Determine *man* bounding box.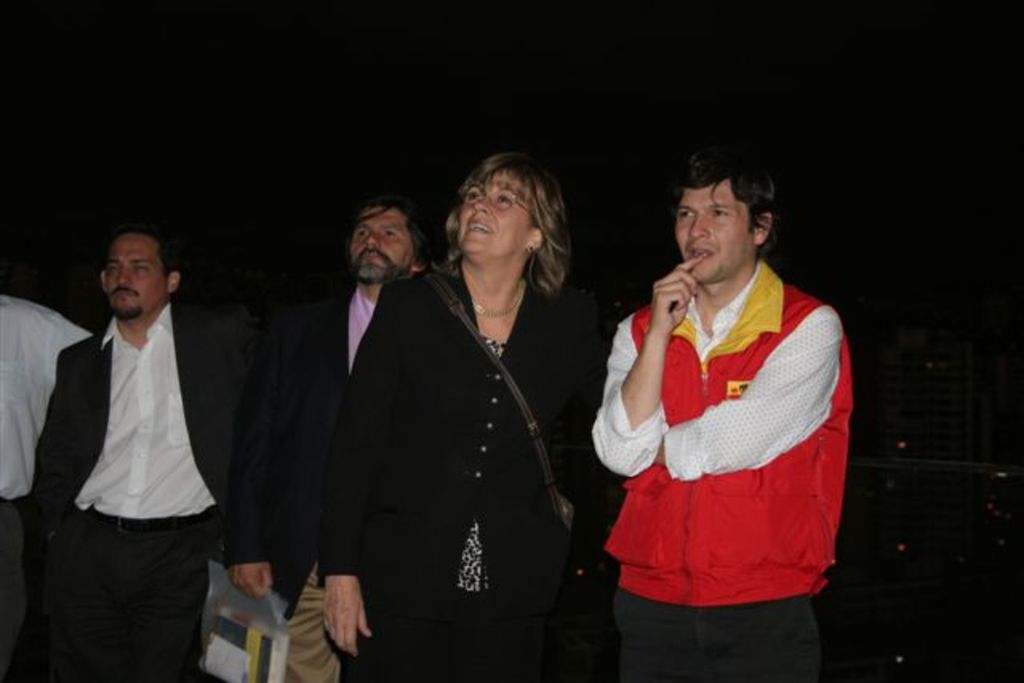
Determined: 229,195,422,681.
